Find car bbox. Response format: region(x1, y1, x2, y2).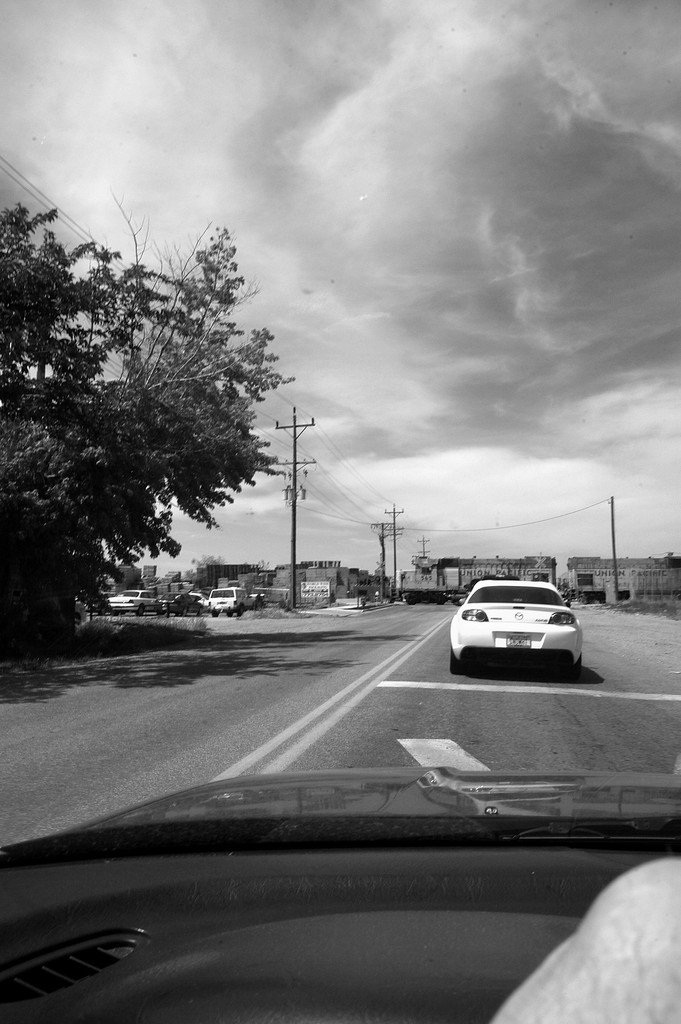
region(107, 586, 156, 614).
